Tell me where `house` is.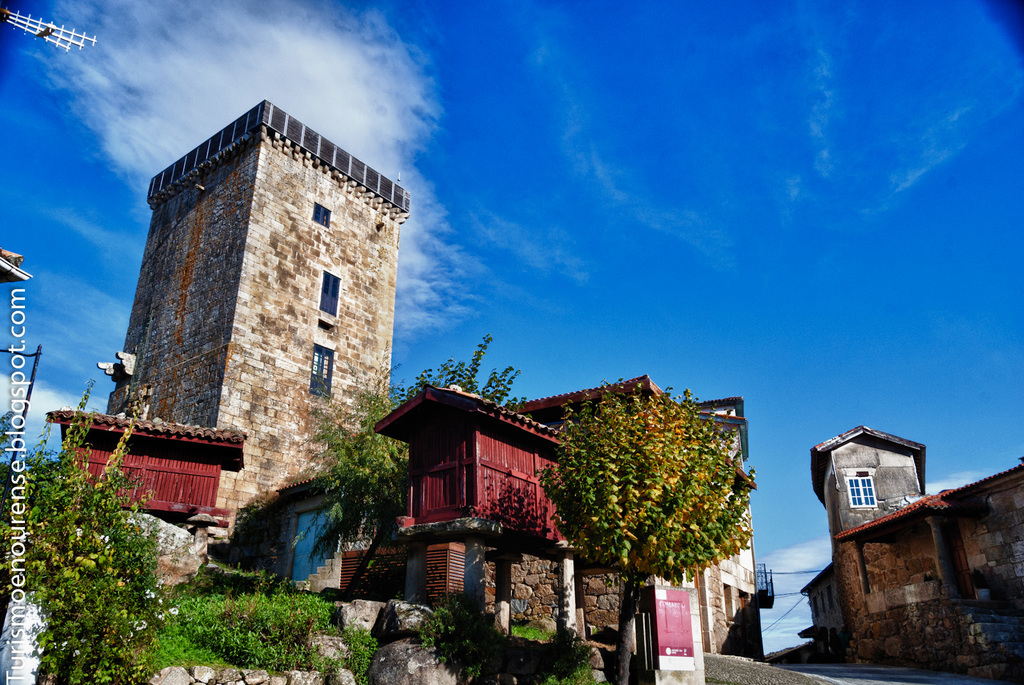
`house` is at box(796, 418, 1023, 677).
